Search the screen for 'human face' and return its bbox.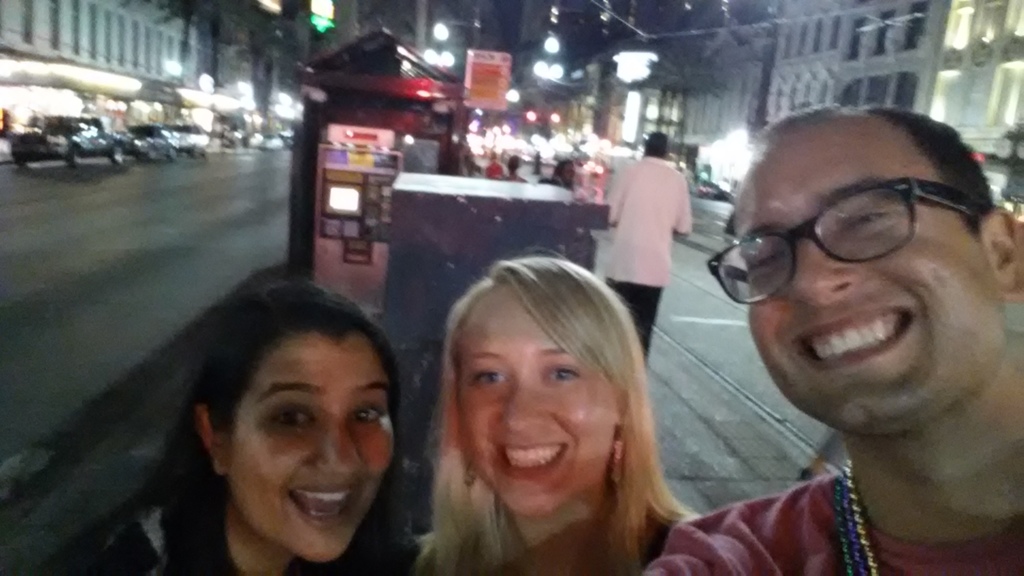
Found: (236,331,396,563).
